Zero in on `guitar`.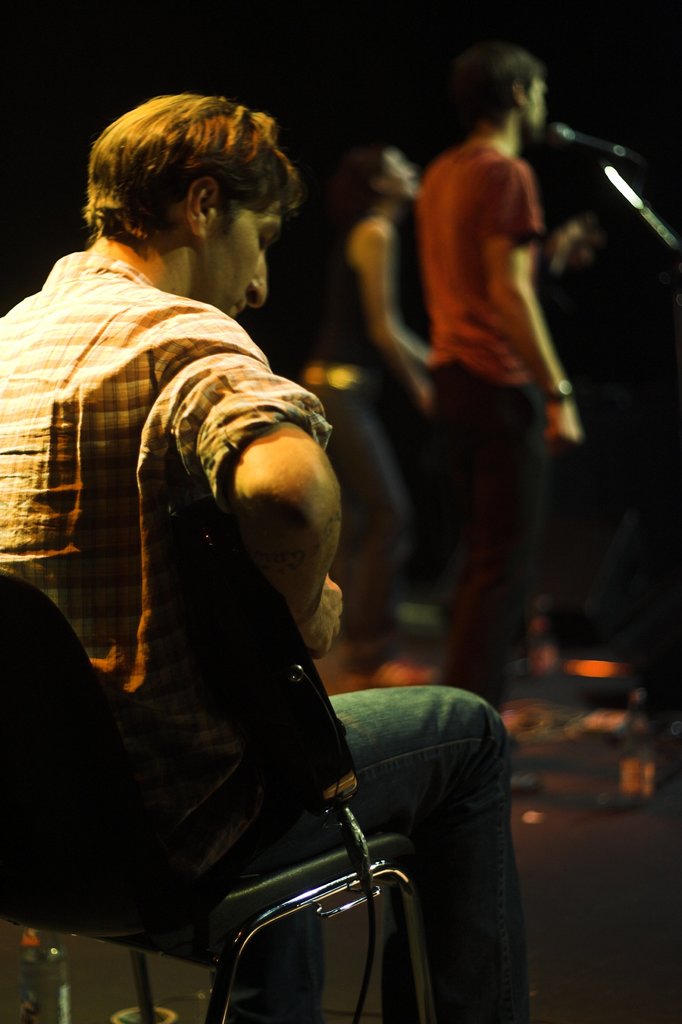
Zeroed in: bbox=(184, 484, 358, 824).
